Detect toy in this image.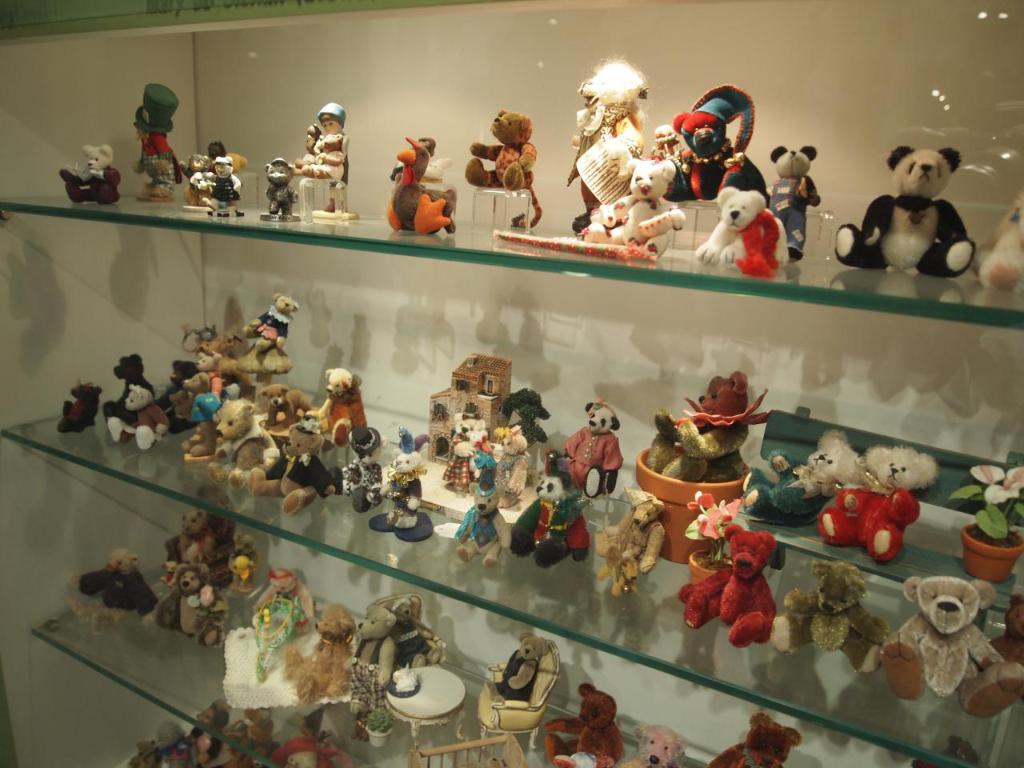
Detection: {"left": 706, "top": 709, "right": 802, "bottom": 767}.
